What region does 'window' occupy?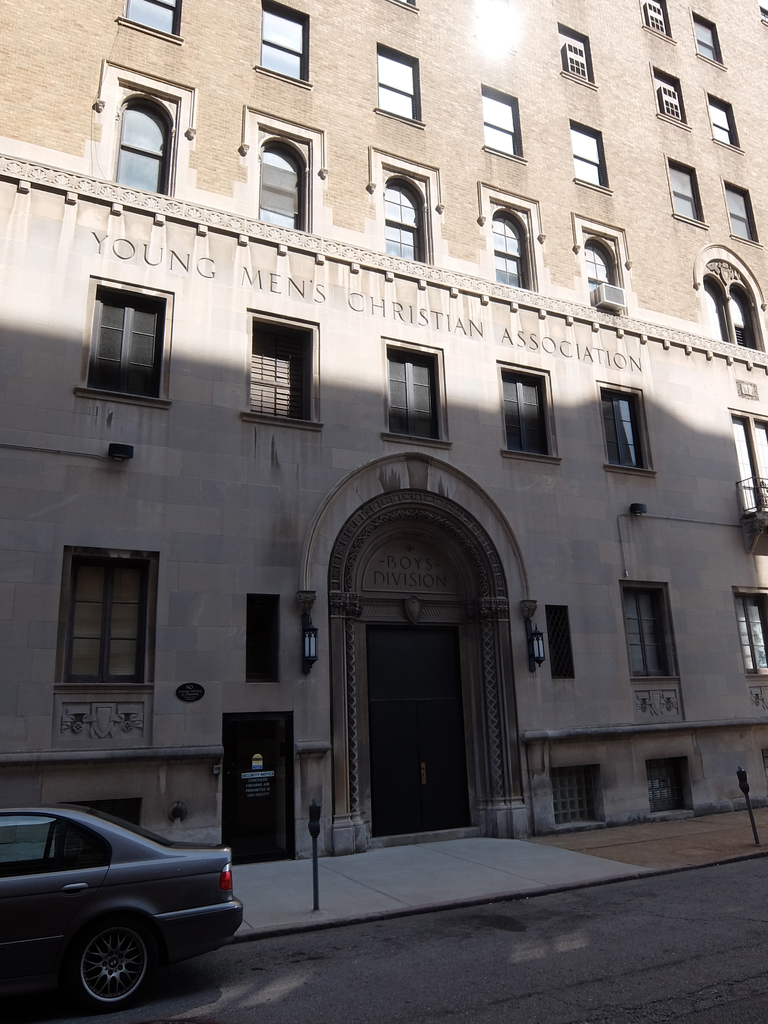
<box>90,797,148,832</box>.
